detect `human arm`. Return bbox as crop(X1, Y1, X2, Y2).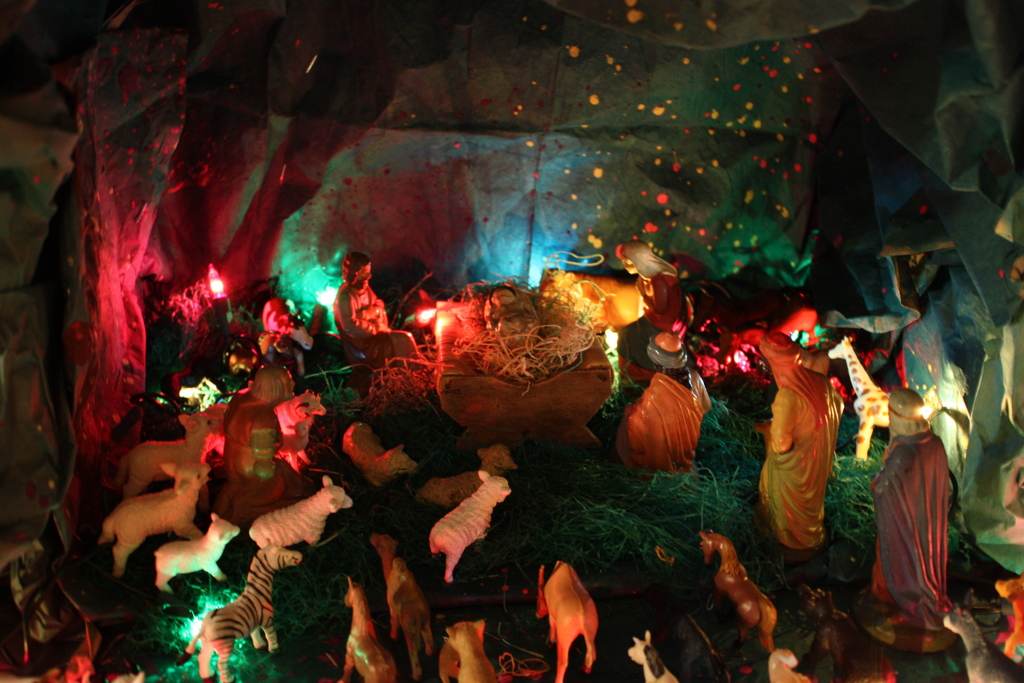
crop(336, 297, 378, 337).
